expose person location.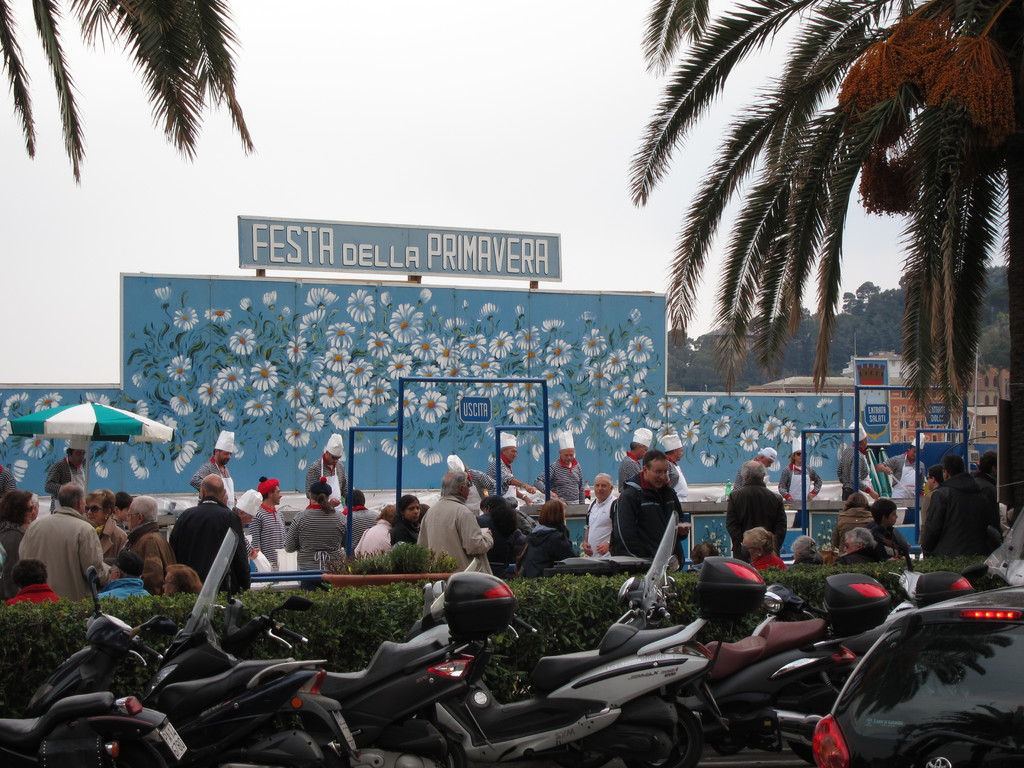
Exposed at <bbox>156, 560, 205, 594</bbox>.
